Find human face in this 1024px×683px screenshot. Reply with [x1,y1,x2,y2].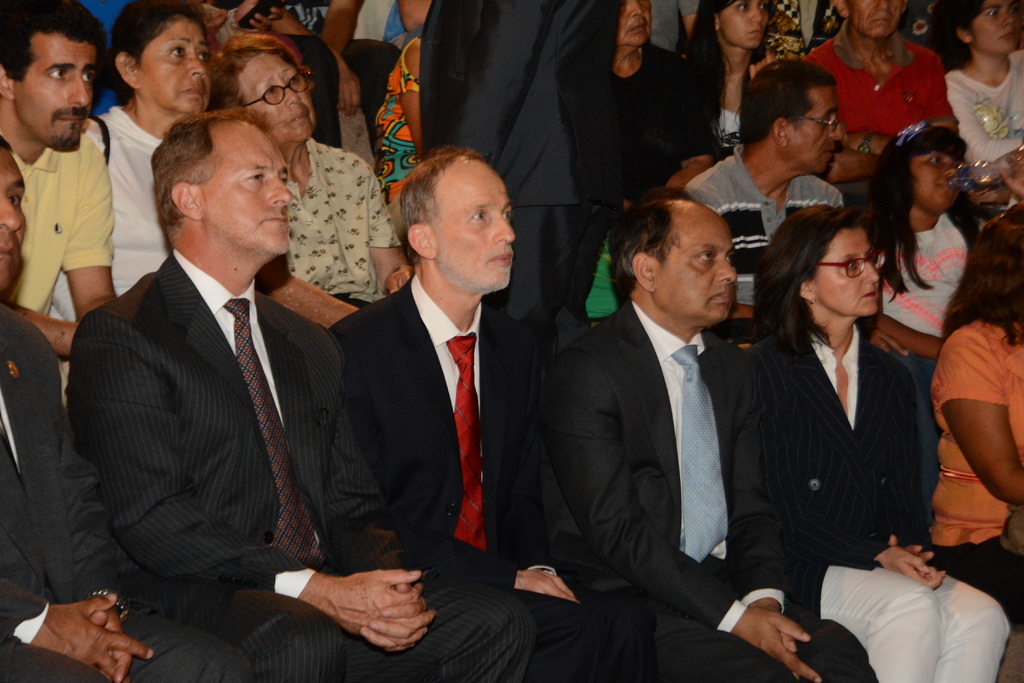
[718,0,769,49].
